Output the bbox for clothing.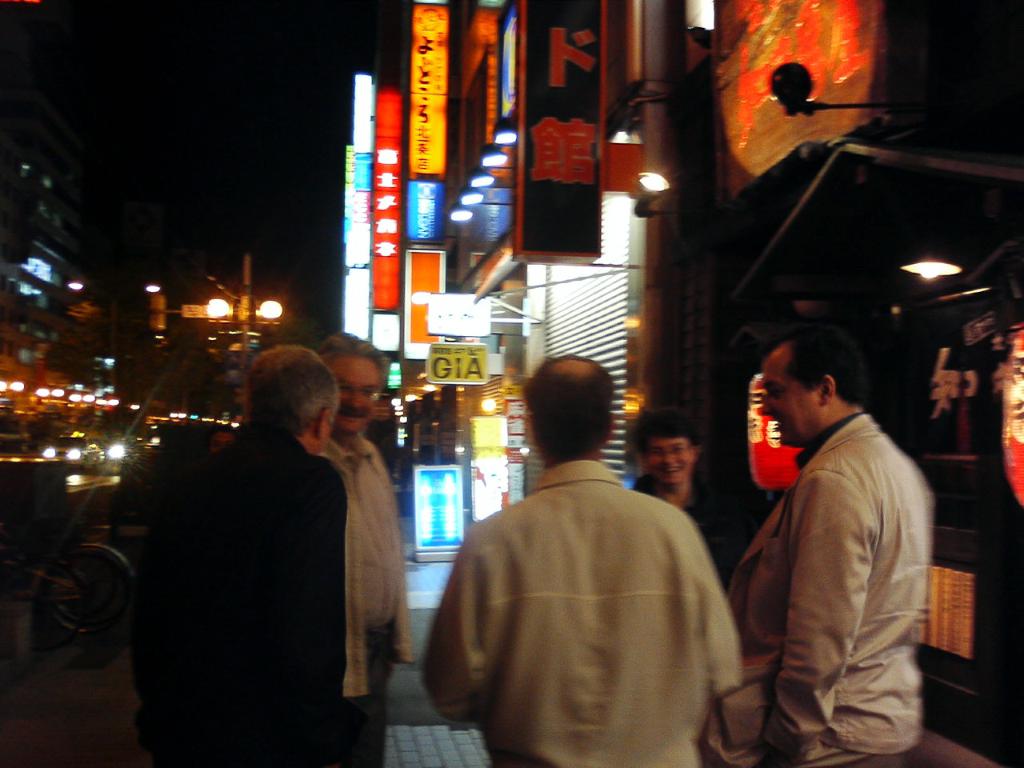
{"left": 436, "top": 432, "right": 733, "bottom": 766}.
